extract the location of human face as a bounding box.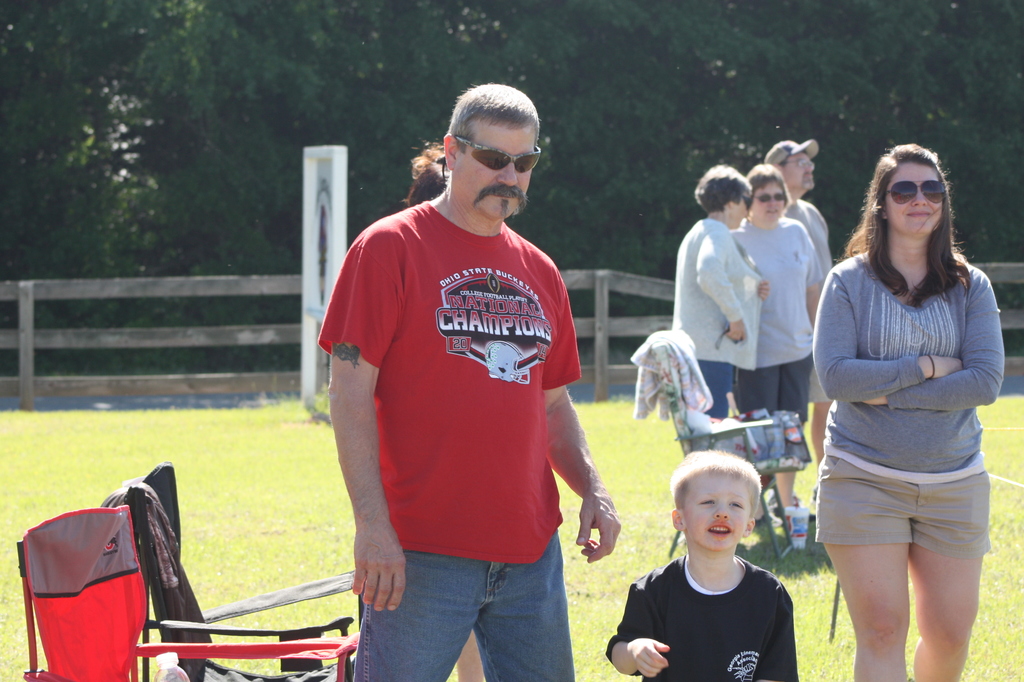
select_region(751, 186, 786, 228).
